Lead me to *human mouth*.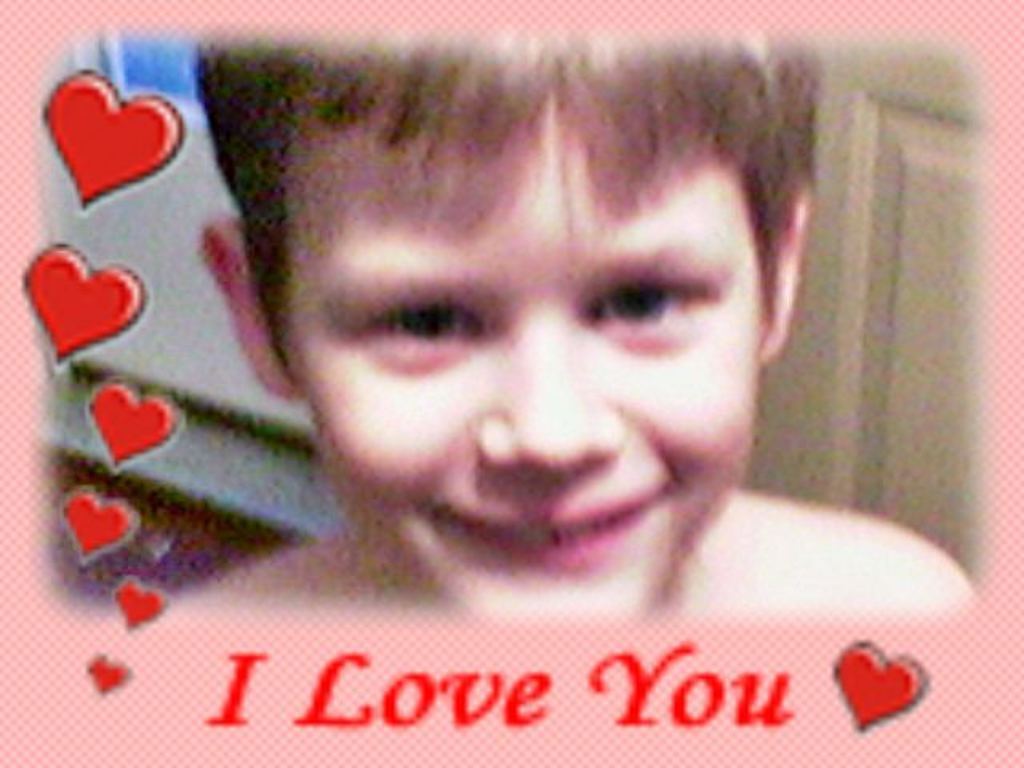
Lead to crop(426, 482, 678, 576).
